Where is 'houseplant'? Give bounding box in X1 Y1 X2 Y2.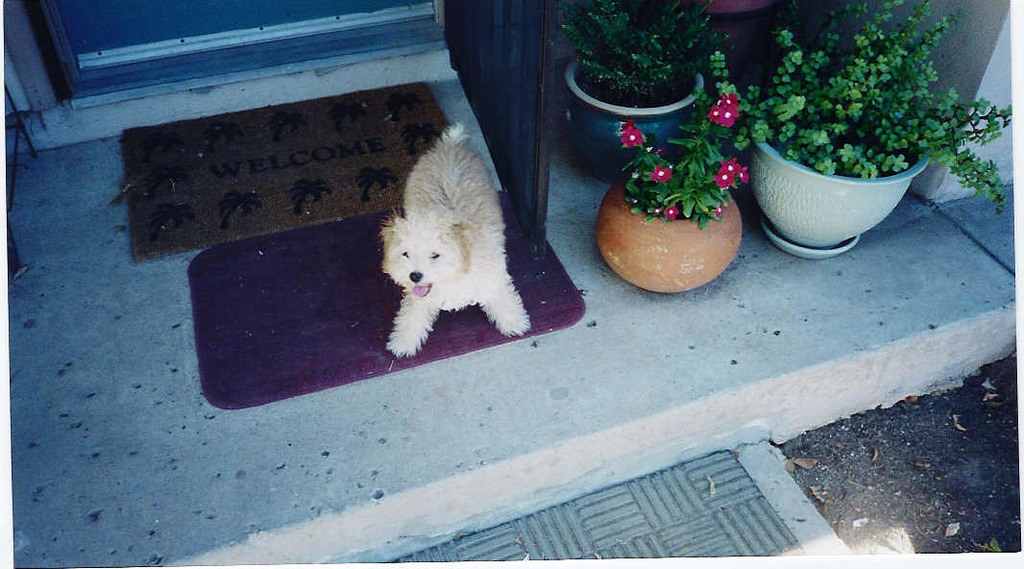
704 0 1023 260.
